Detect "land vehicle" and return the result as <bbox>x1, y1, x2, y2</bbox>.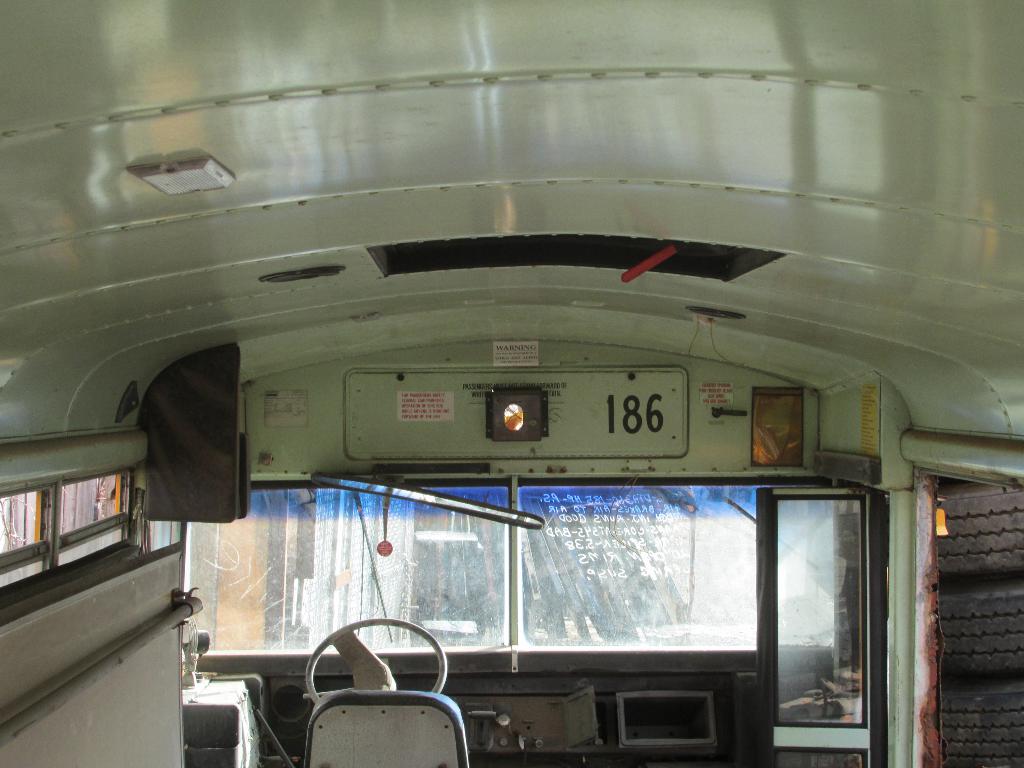
<bbox>0, 0, 1023, 767</bbox>.
